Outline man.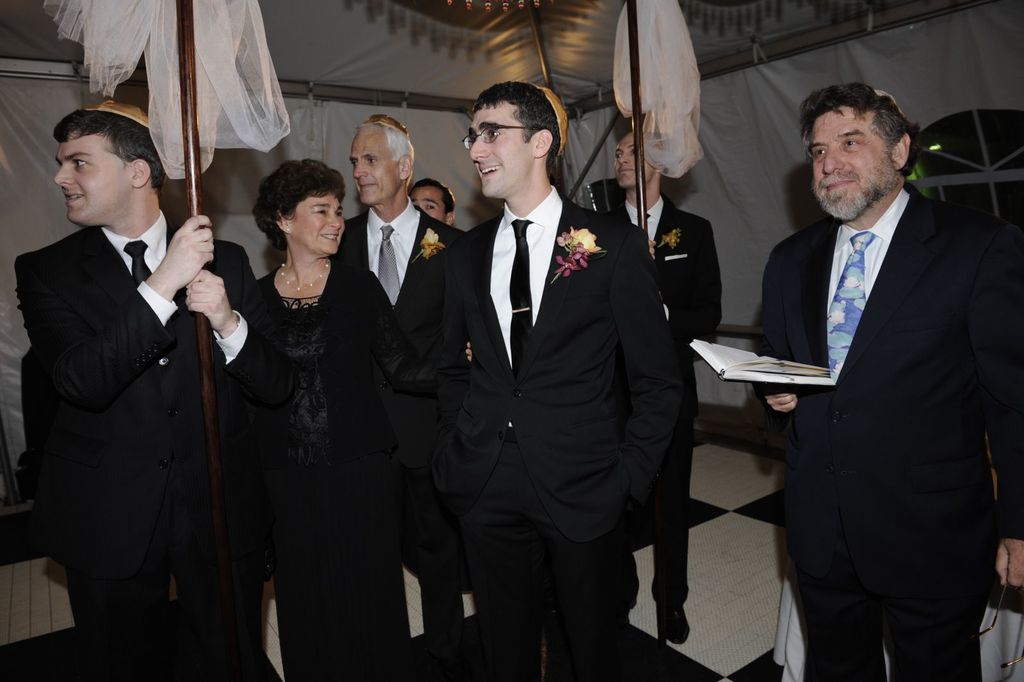
Outline: rect(16, 92, 254, 670).
